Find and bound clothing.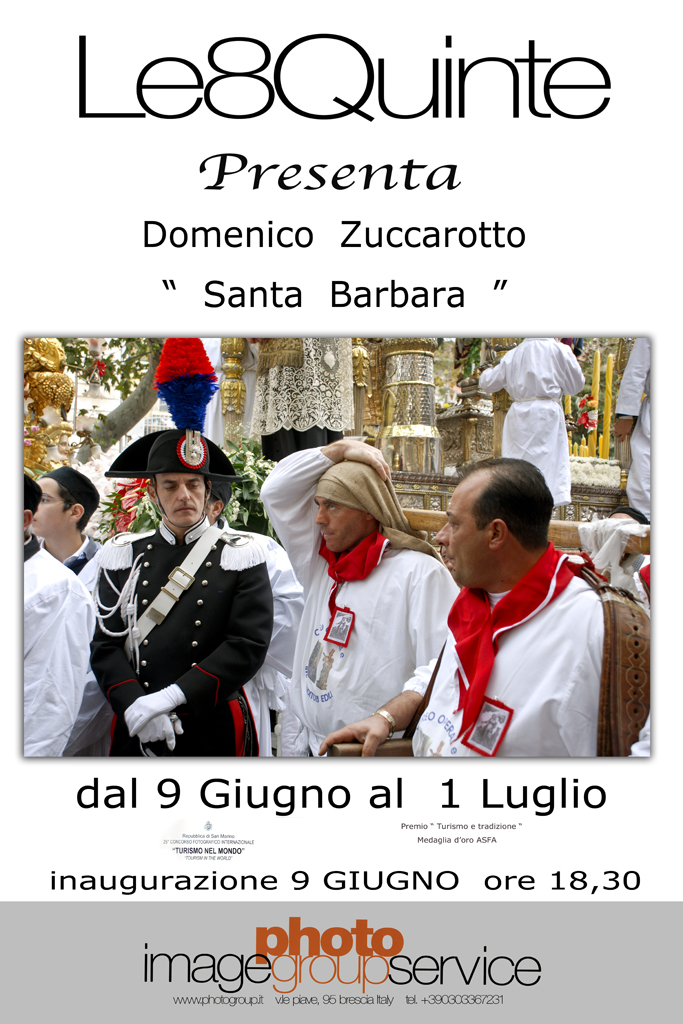
Bound: [610, 334, 655, 522].
